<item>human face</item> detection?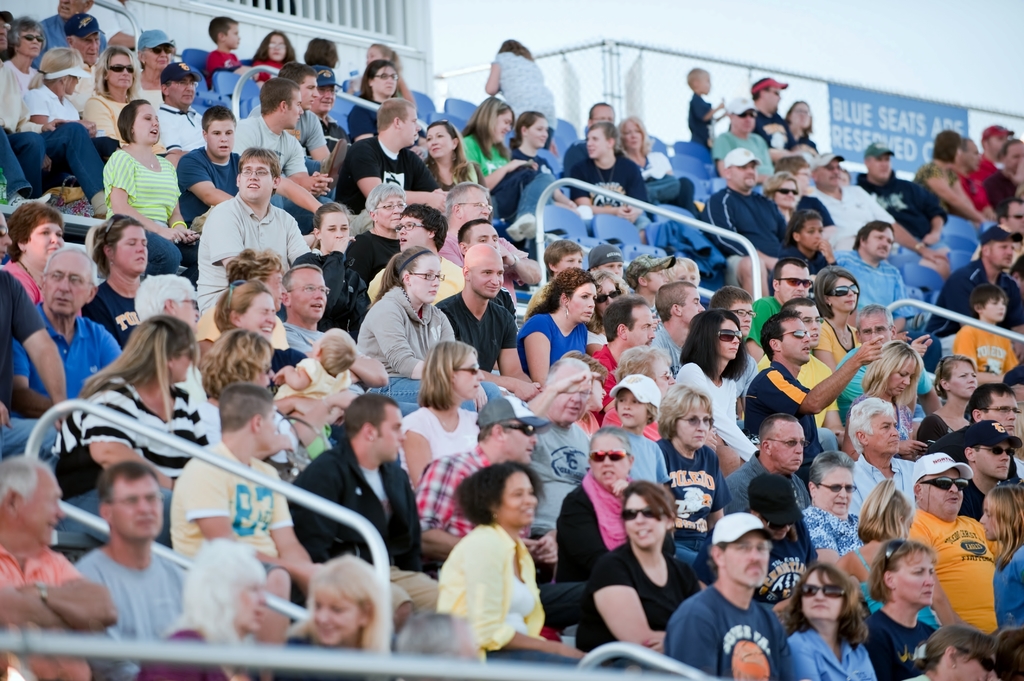
(x1=893, y1=554, x2=934, y2=607)
